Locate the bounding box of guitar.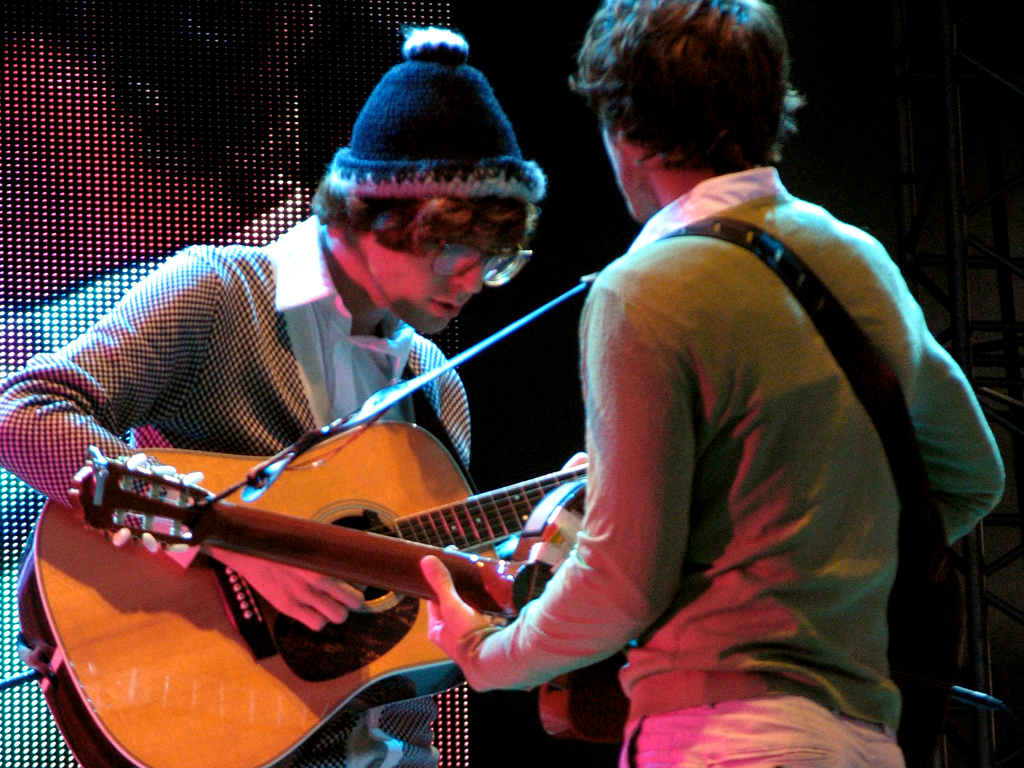
Bounding box: region(12, 418, 587, 767).
